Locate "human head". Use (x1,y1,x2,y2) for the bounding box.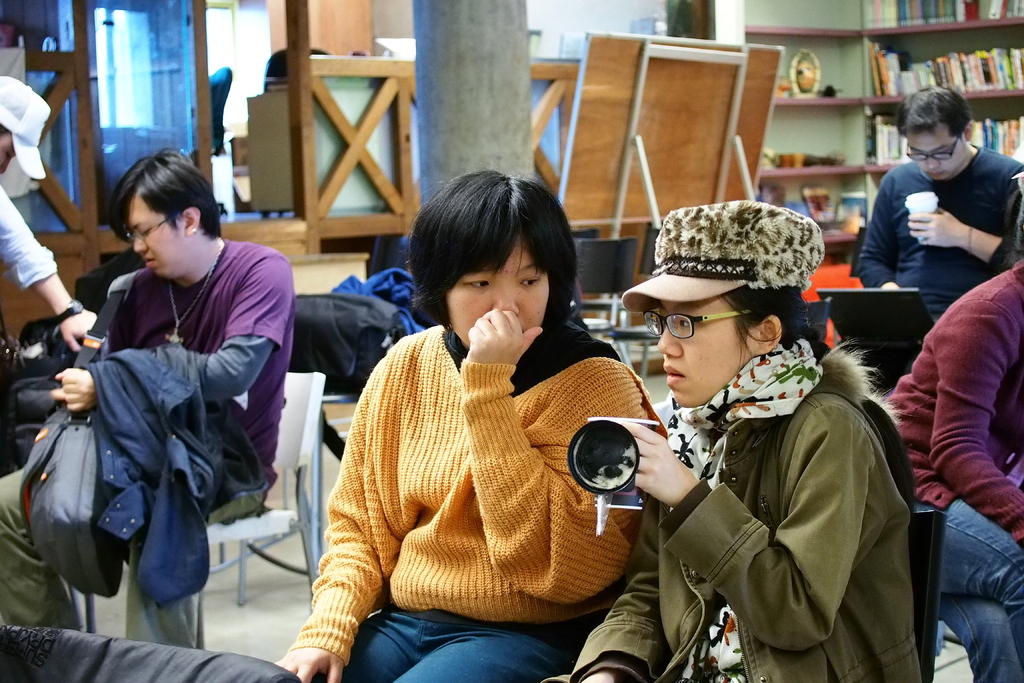
(900,88,976,182).
